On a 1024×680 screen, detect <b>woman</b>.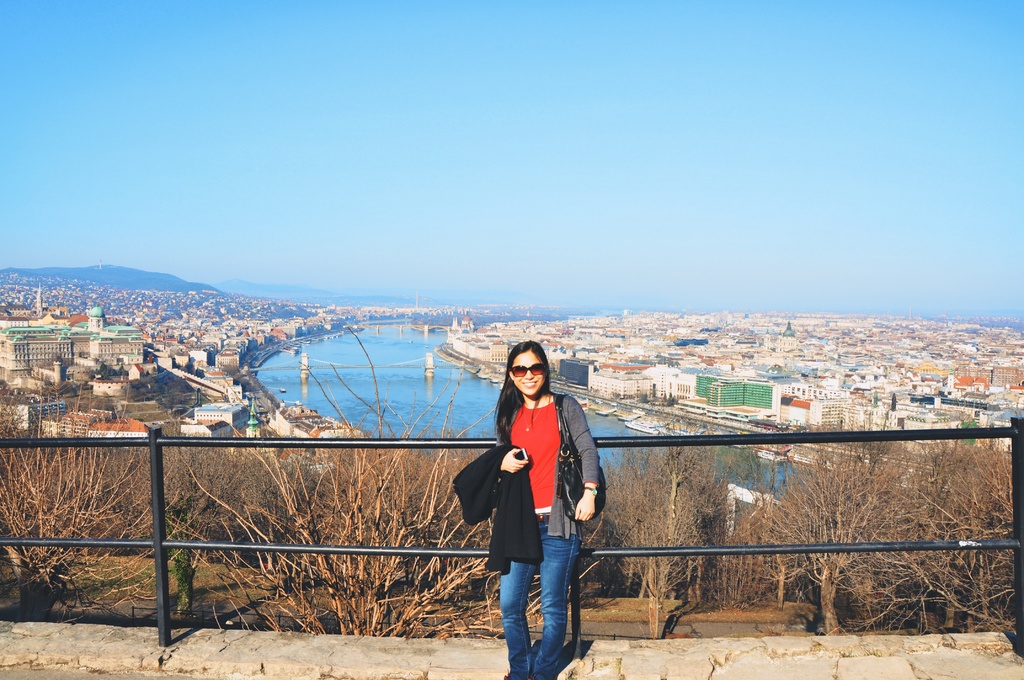
rect(486, 344, 598, 679).
